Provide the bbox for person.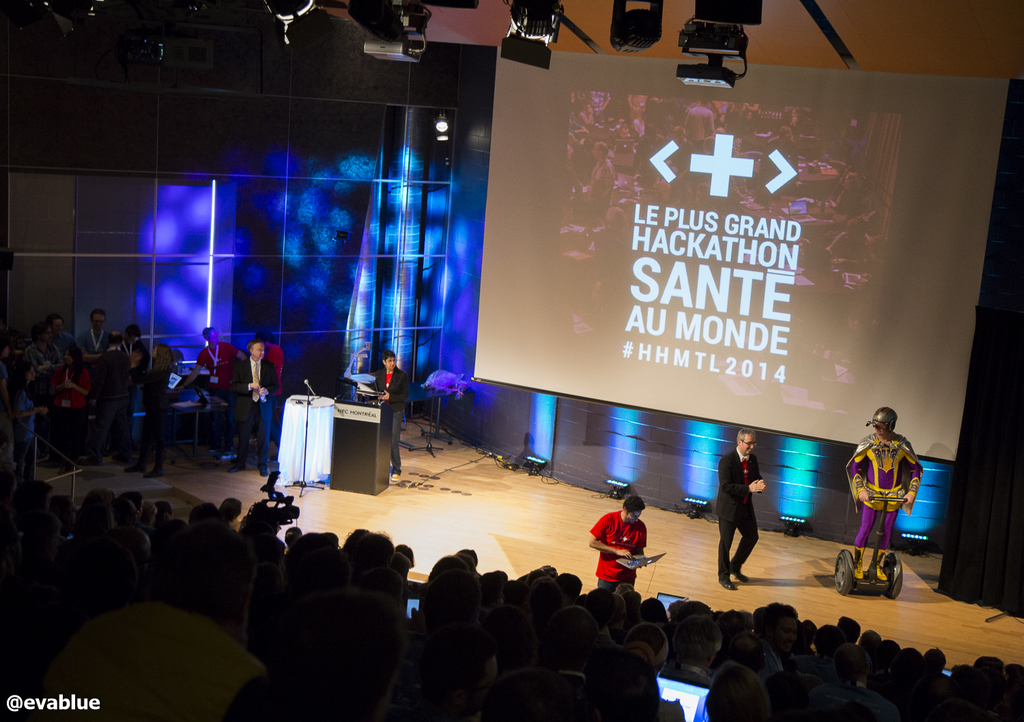
bbox=[12, 365, 50, 484].
